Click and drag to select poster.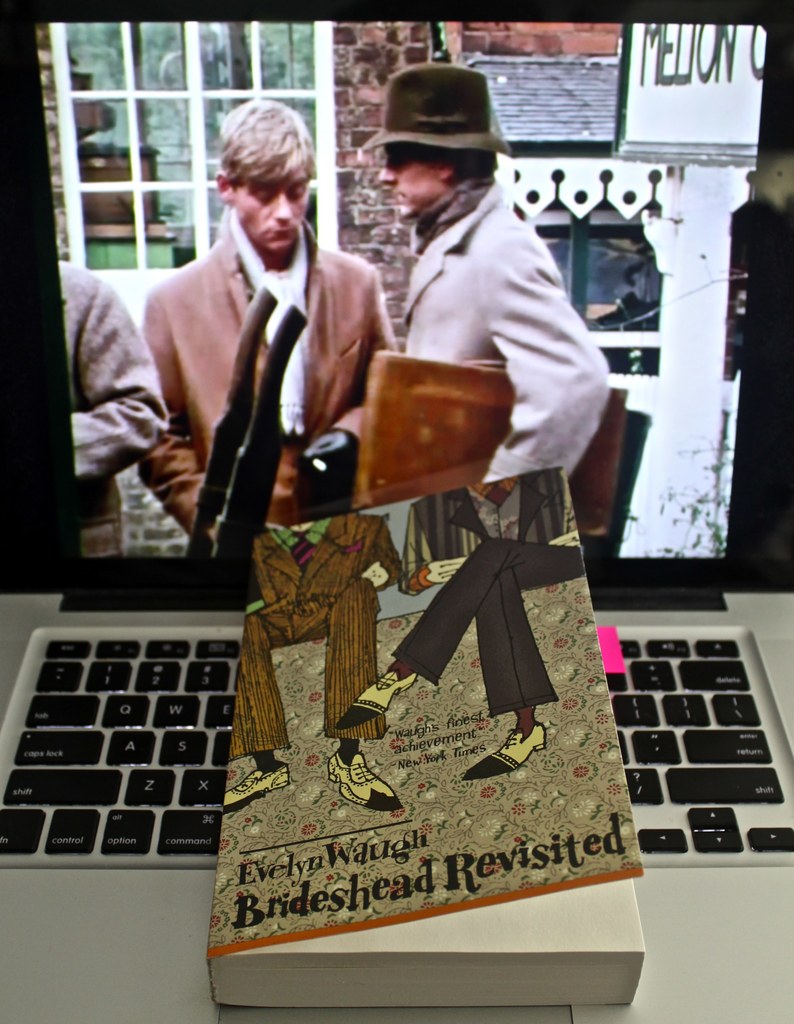
Selection: {"x1": 0, "y1": 0, "x2": 793, "y2": 1020}.
